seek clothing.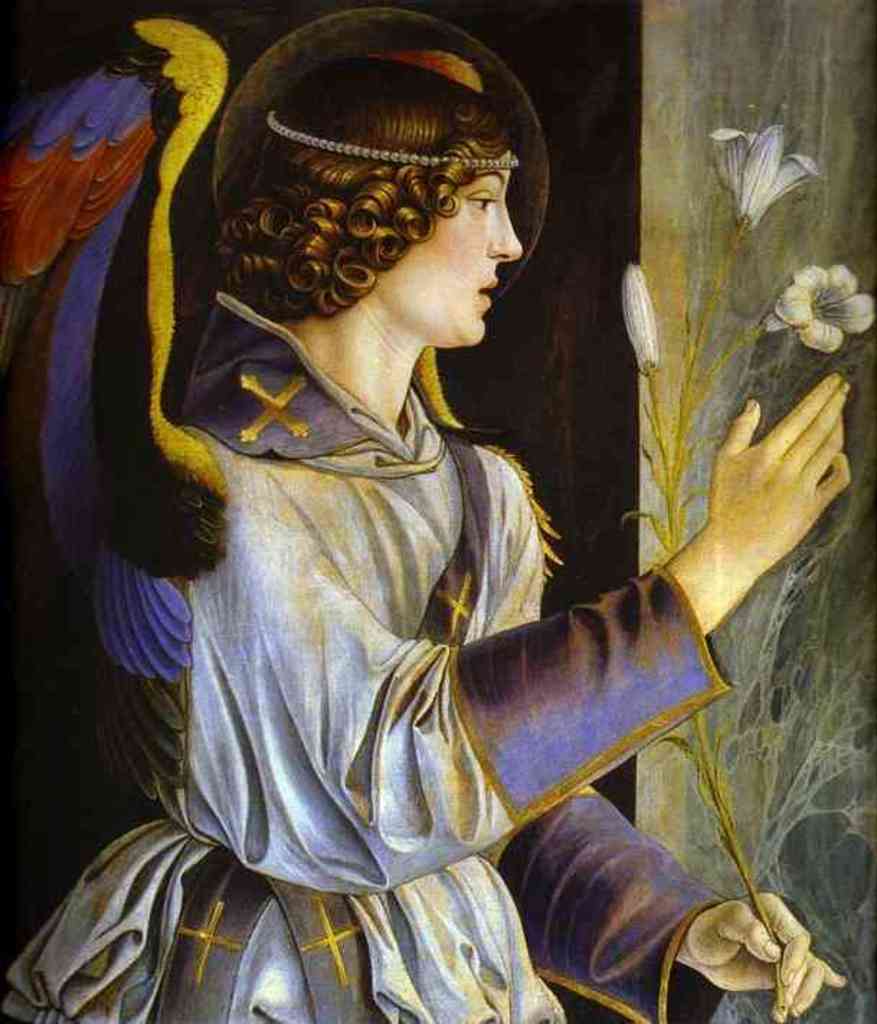
89,115,792,979.
